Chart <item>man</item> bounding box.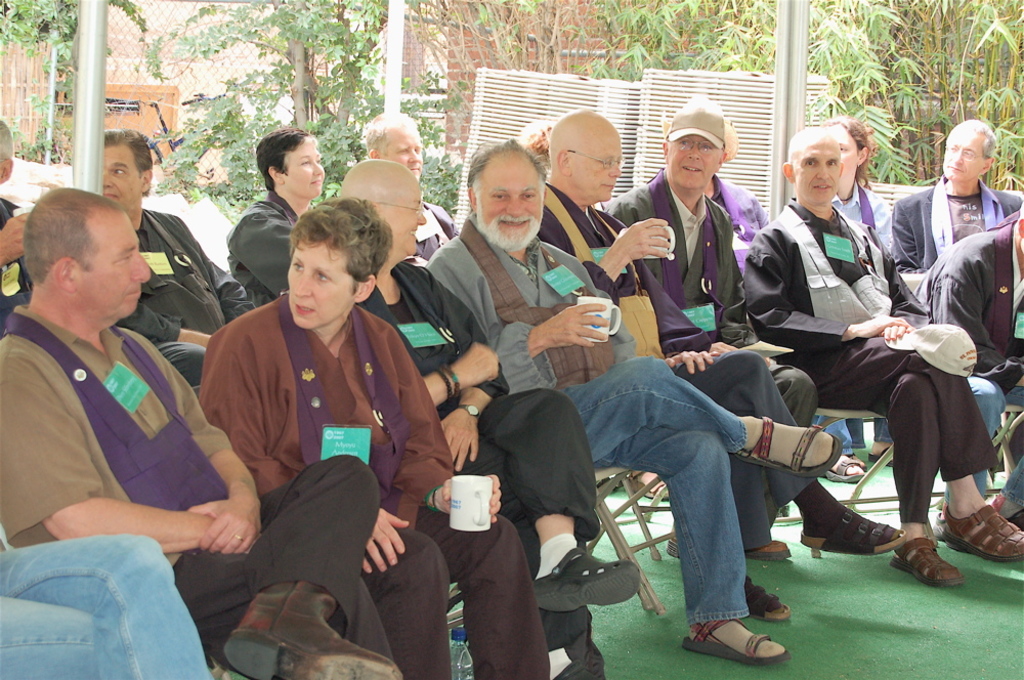
Charted: <box>740,126,1023,590</box>.
